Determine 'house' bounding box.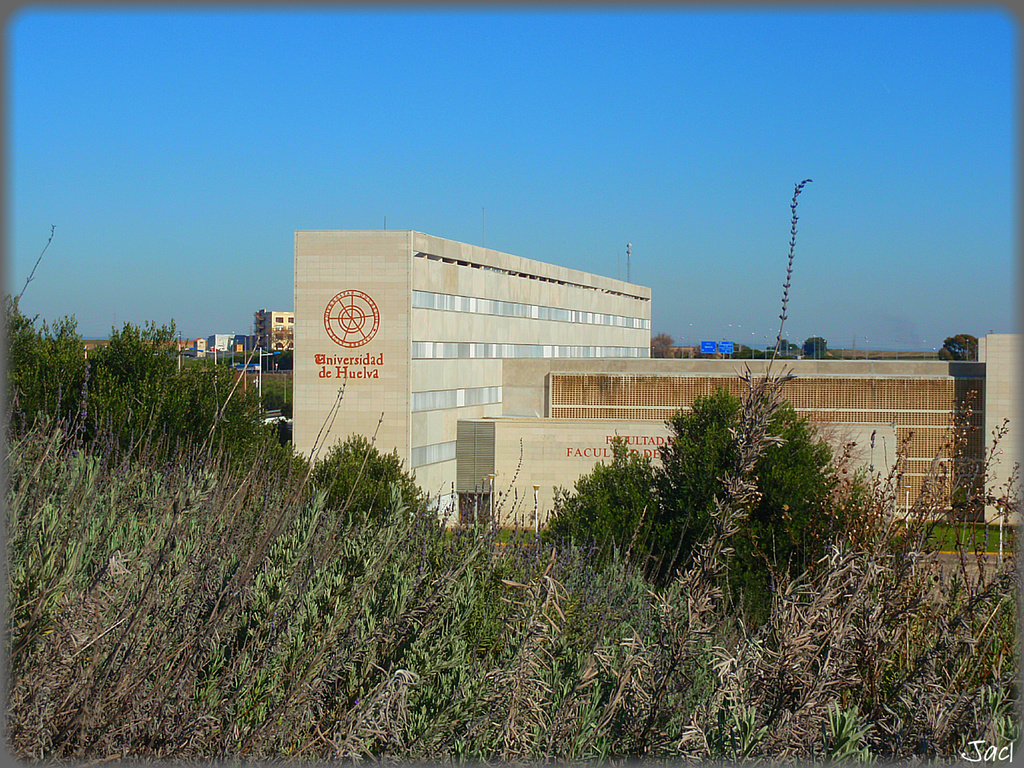
Determined: [246,300,301,355].
